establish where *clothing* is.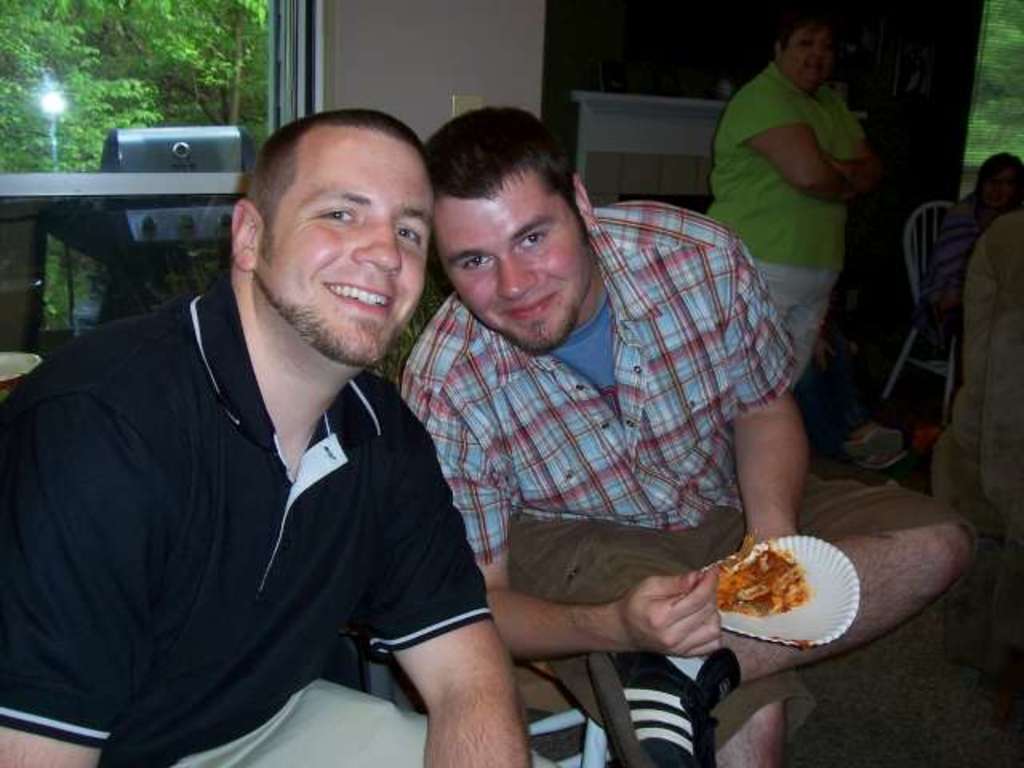
Established at bbox(24, 258, 496, 742).
